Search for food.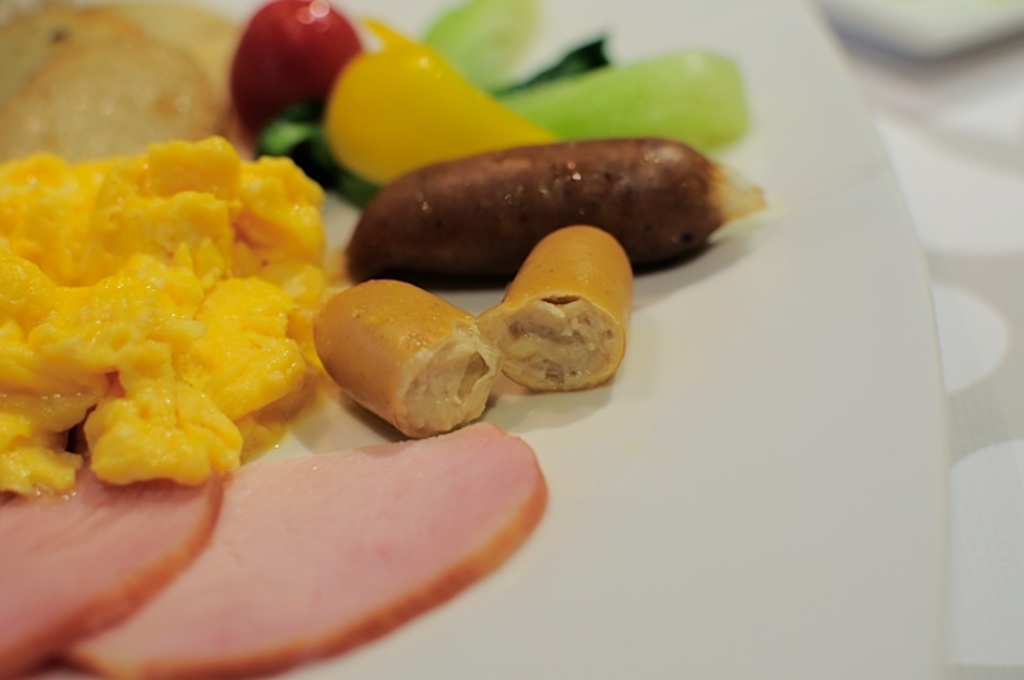
Found at [x1=0, y1=0, x2=771, y2=677].
